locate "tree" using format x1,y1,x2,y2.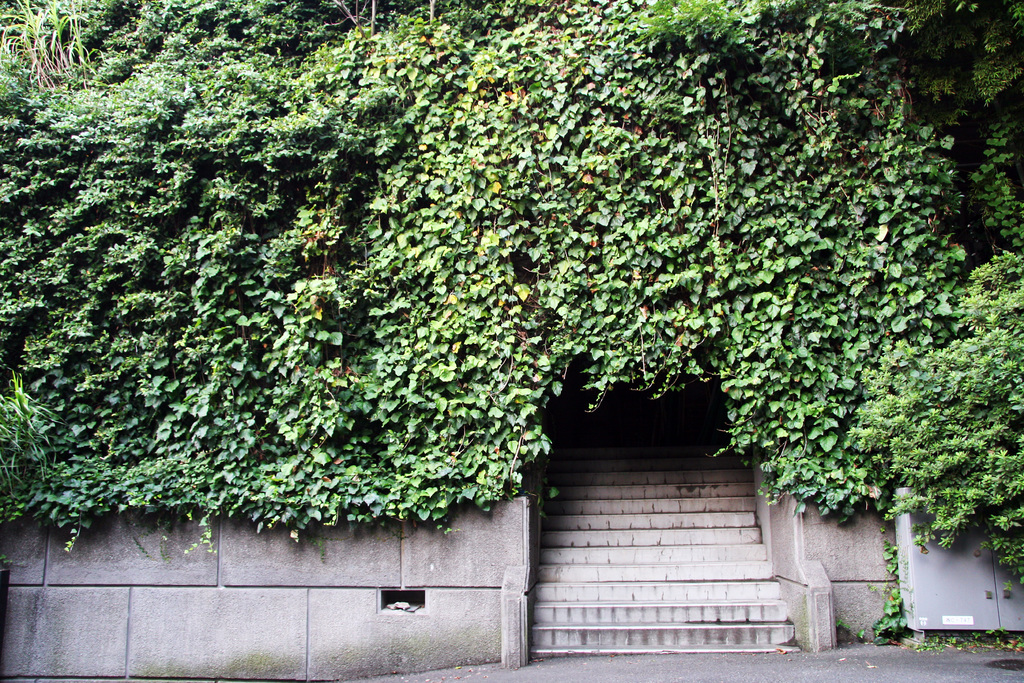
0,0,1004,591.
